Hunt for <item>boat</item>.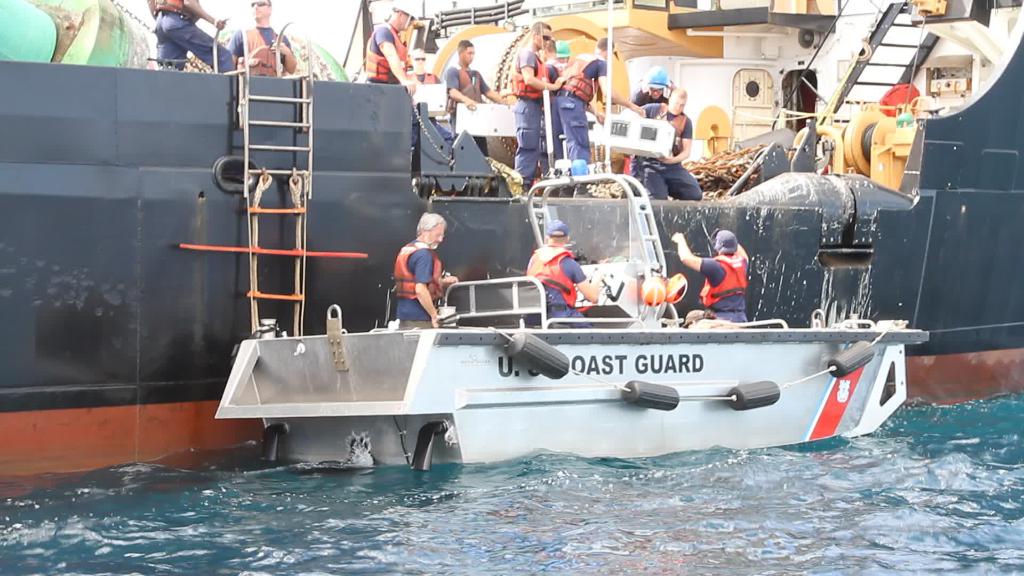
Hunted down at {"x1": 207, "y1": 0, "x2": 927, "y2": 470}.
